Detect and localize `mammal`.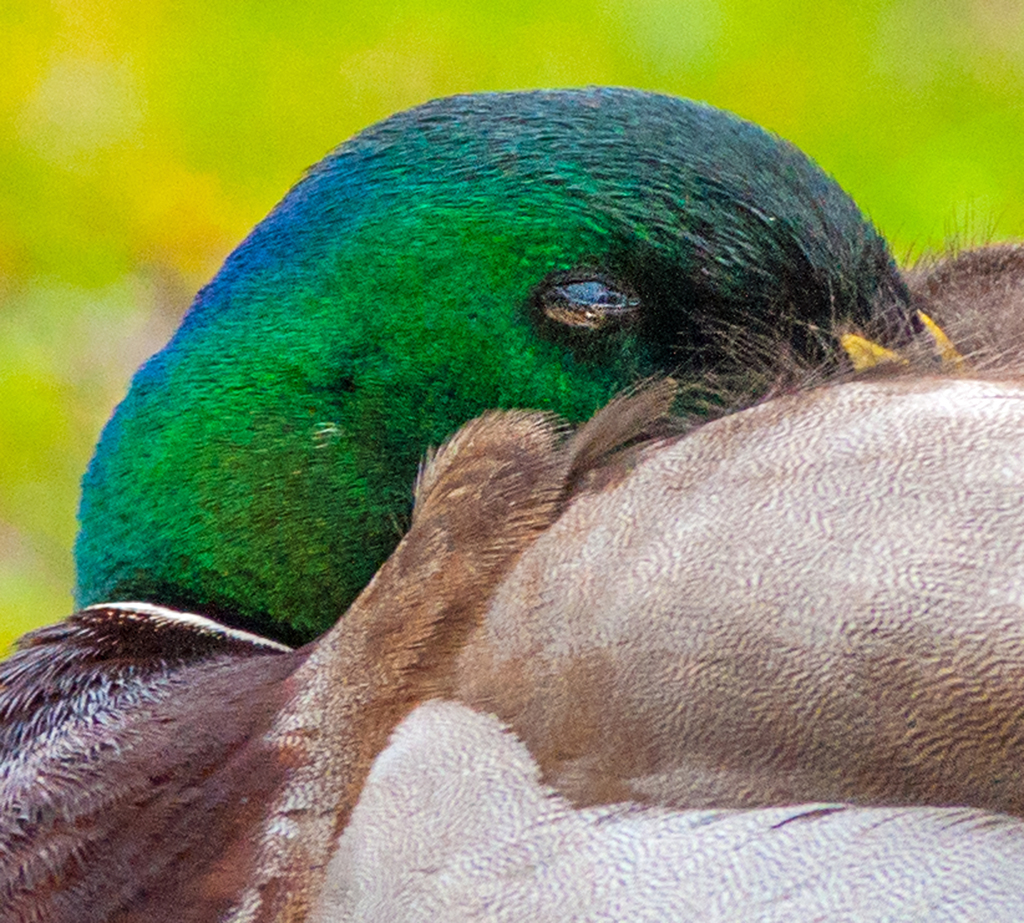
Localized at detection(0, 62, 1023, 922).
